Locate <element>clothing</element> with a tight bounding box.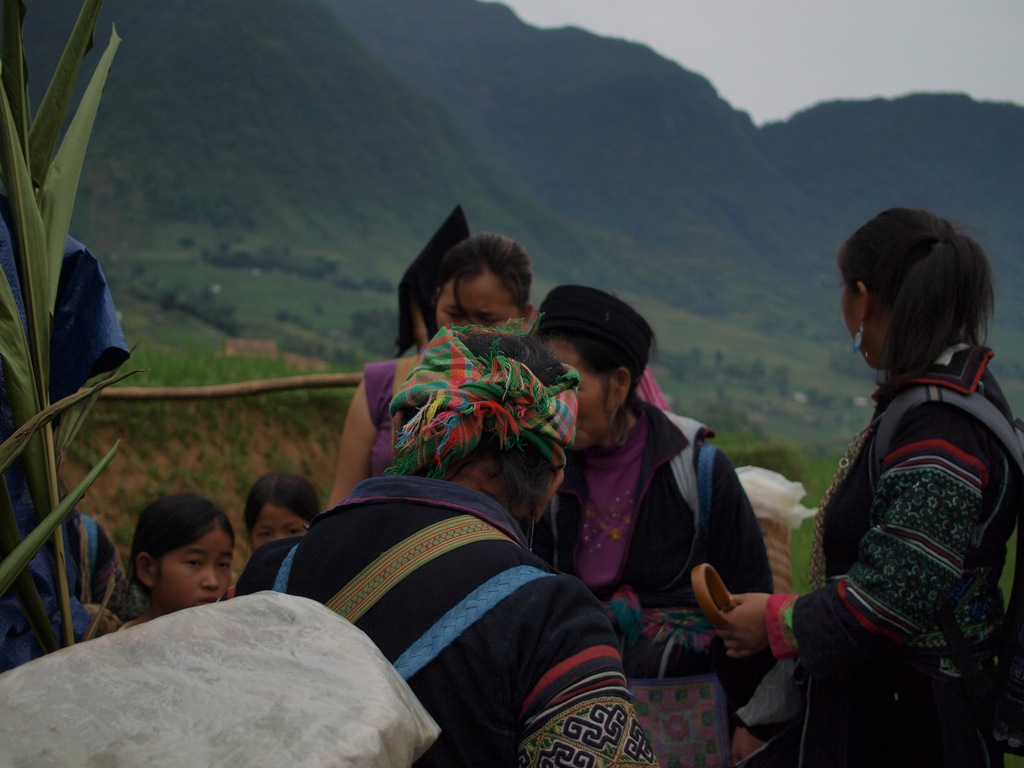
x1=0 y1=230 x2=128 y2=676.
